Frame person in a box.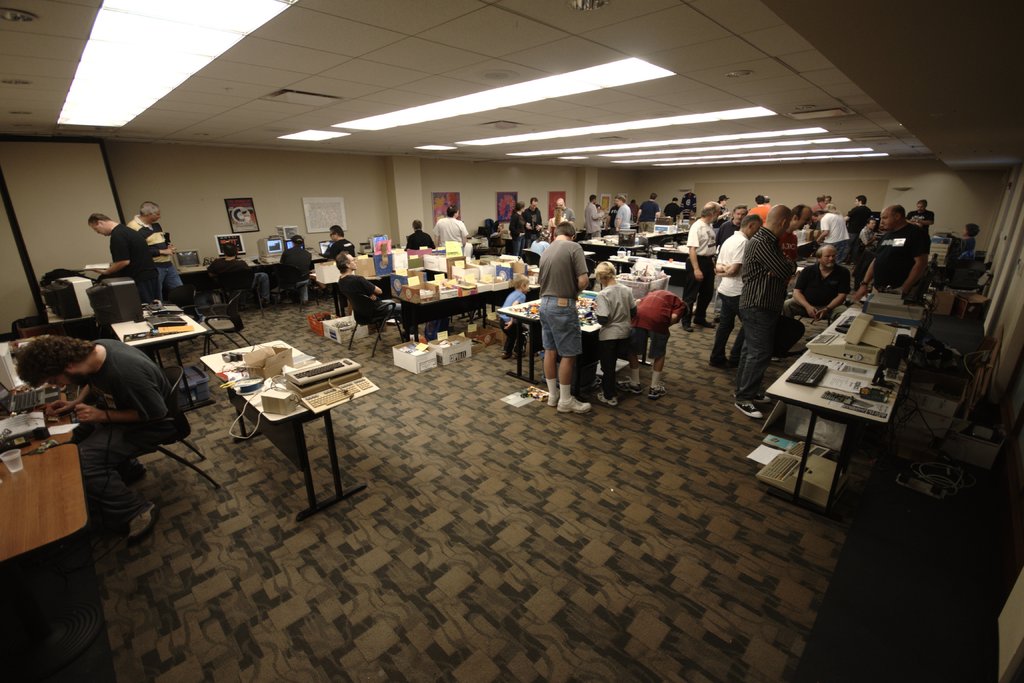
locate(324, 227, 352, 258).
